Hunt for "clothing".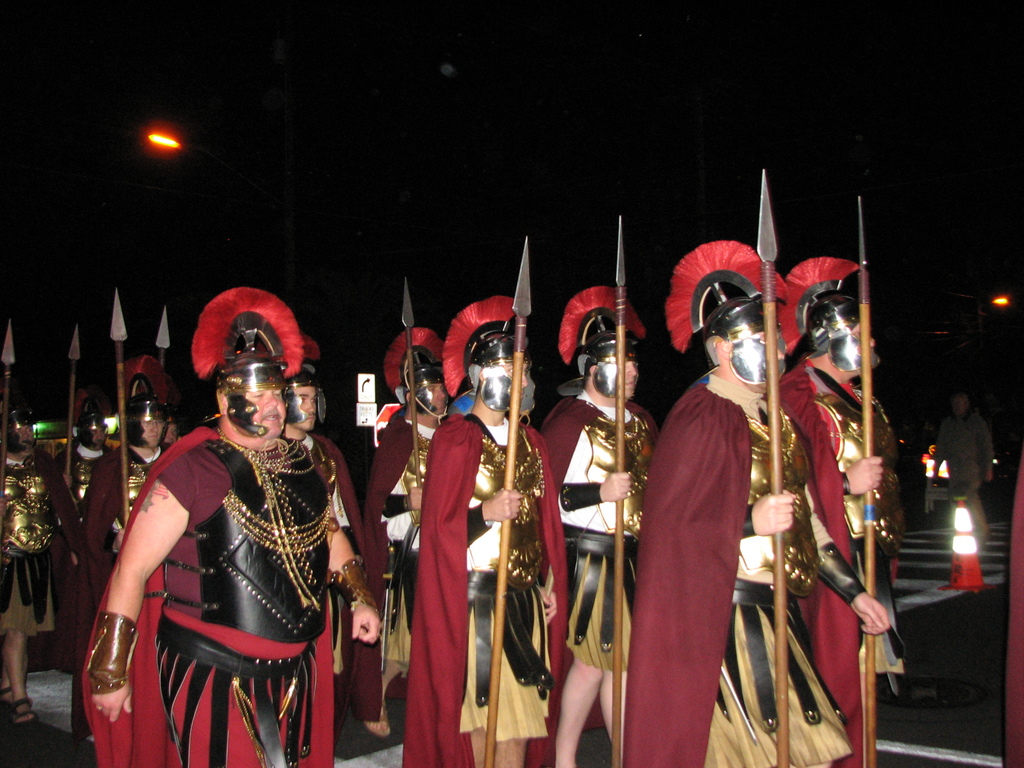
Hunted down at 303, 431, 367, 554.
